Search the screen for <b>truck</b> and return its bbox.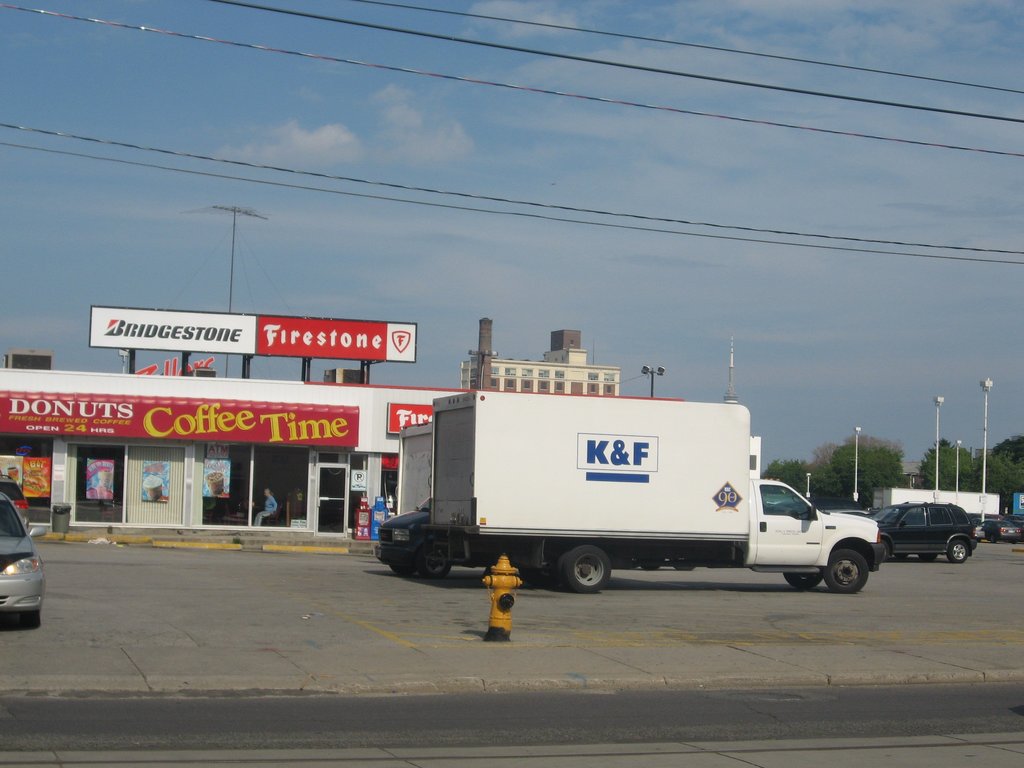
Found: detection(374, 366, 899, 612).
